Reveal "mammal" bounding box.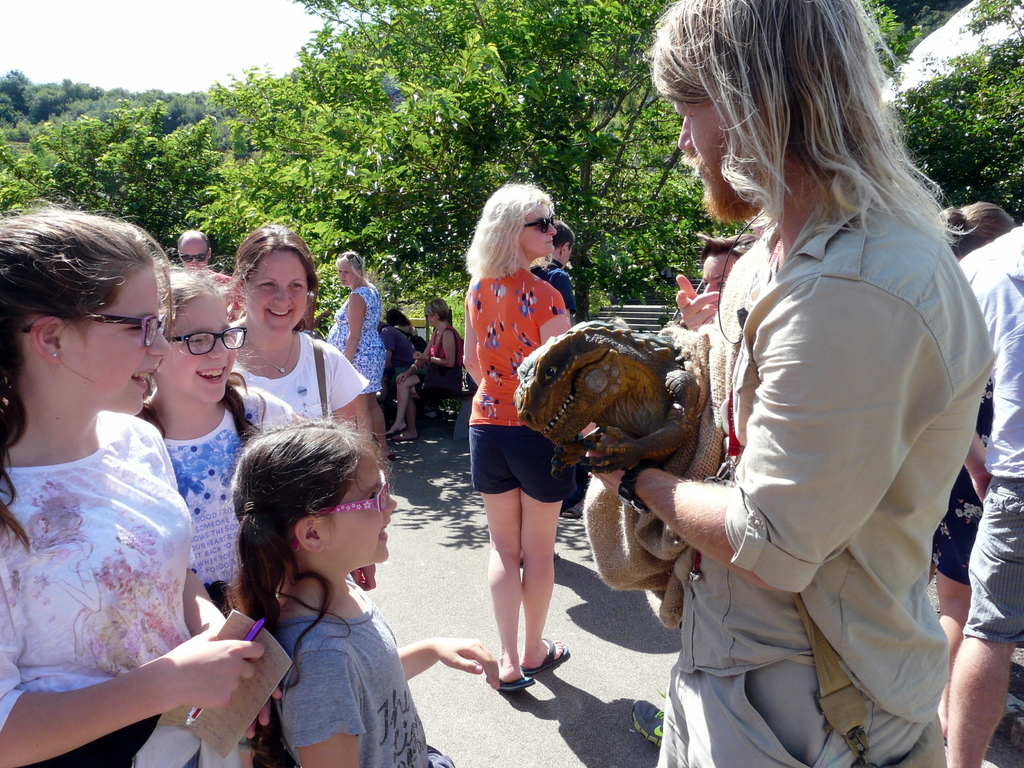
Revealed: bbox=[938, 200, 1014, 744].
